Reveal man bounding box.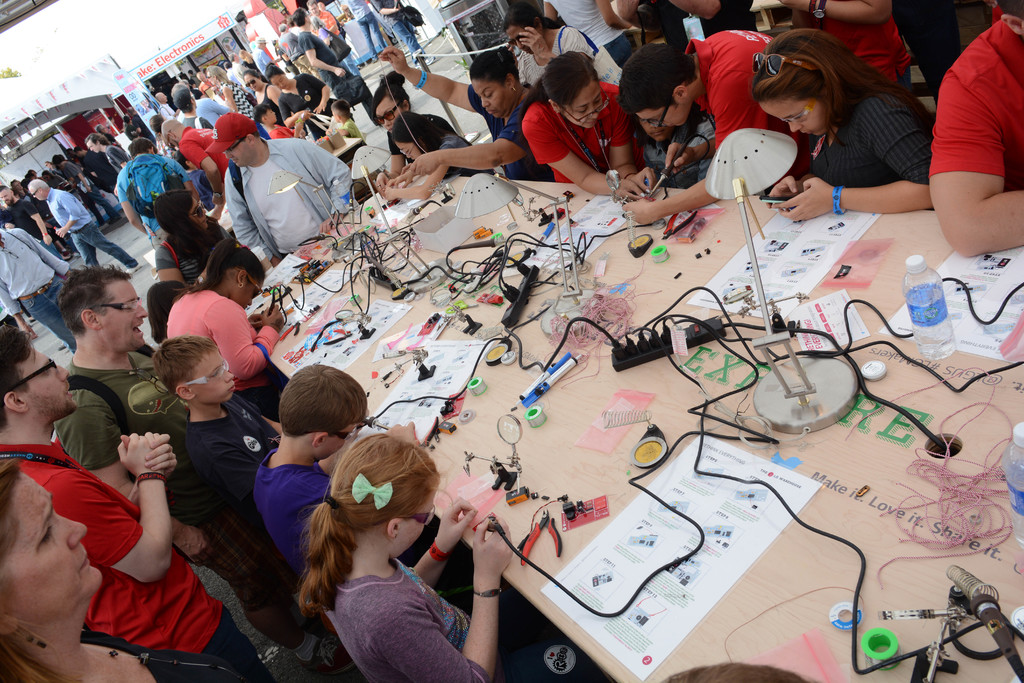
Revealed: detection(932, 0, 1023, 255).
